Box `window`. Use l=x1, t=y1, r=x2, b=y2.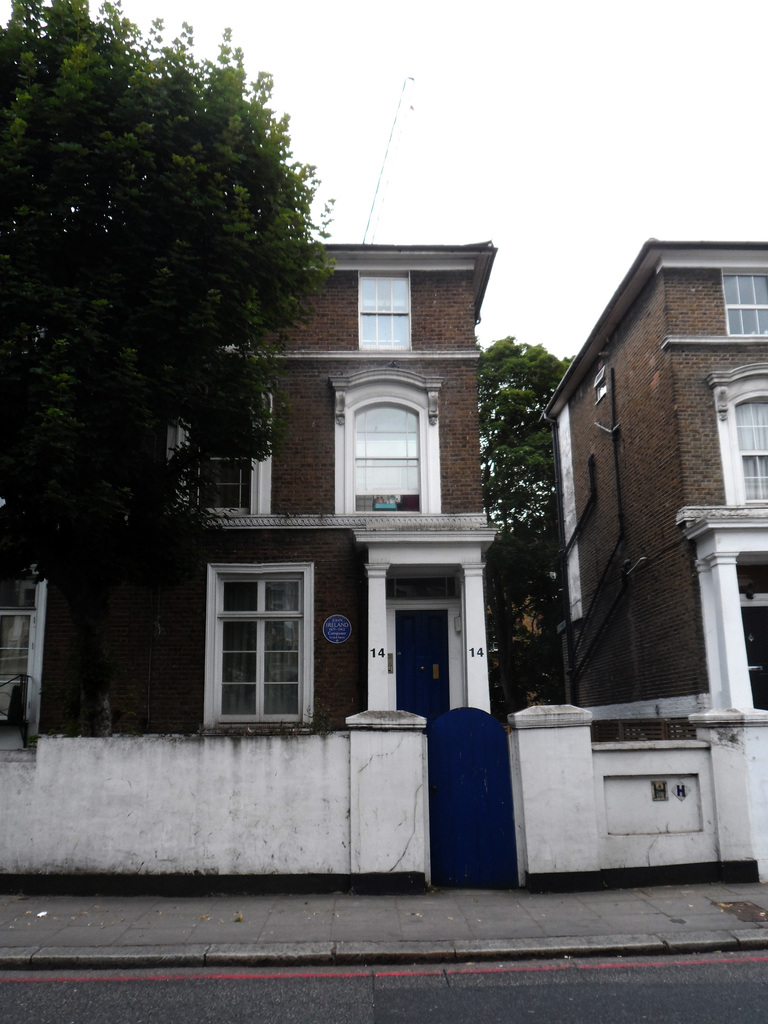
l=717, t=273, r=767, b=326.
